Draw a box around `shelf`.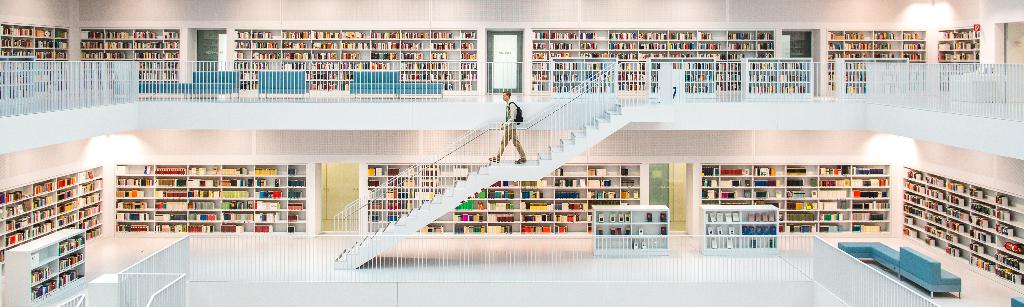
477:203:486:210.
